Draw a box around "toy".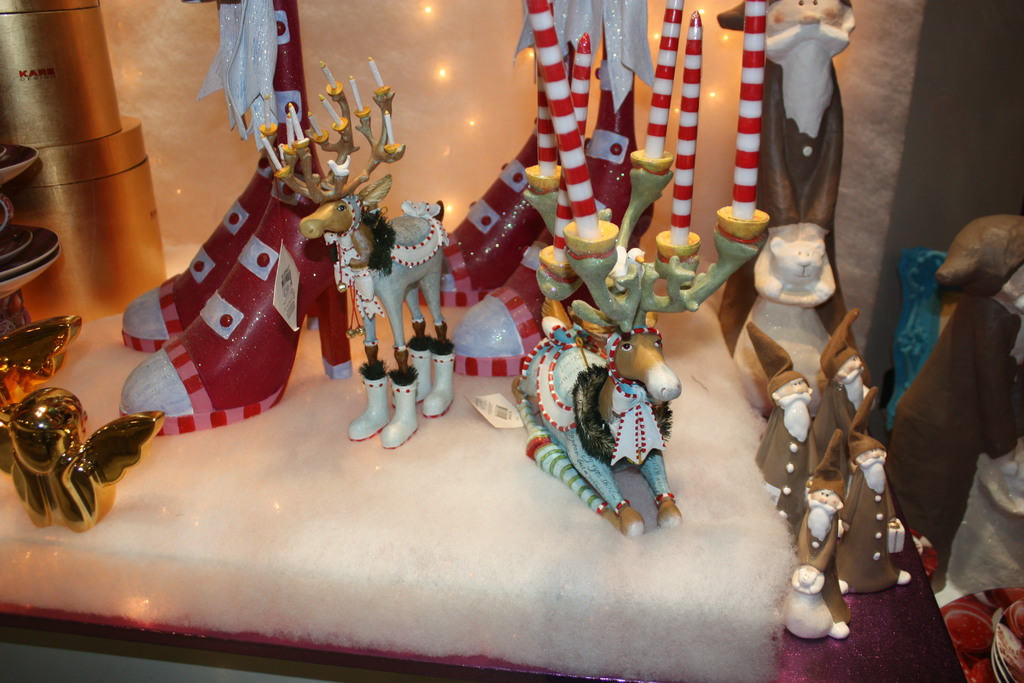
l=876, t=215, r=1023, b=669.
